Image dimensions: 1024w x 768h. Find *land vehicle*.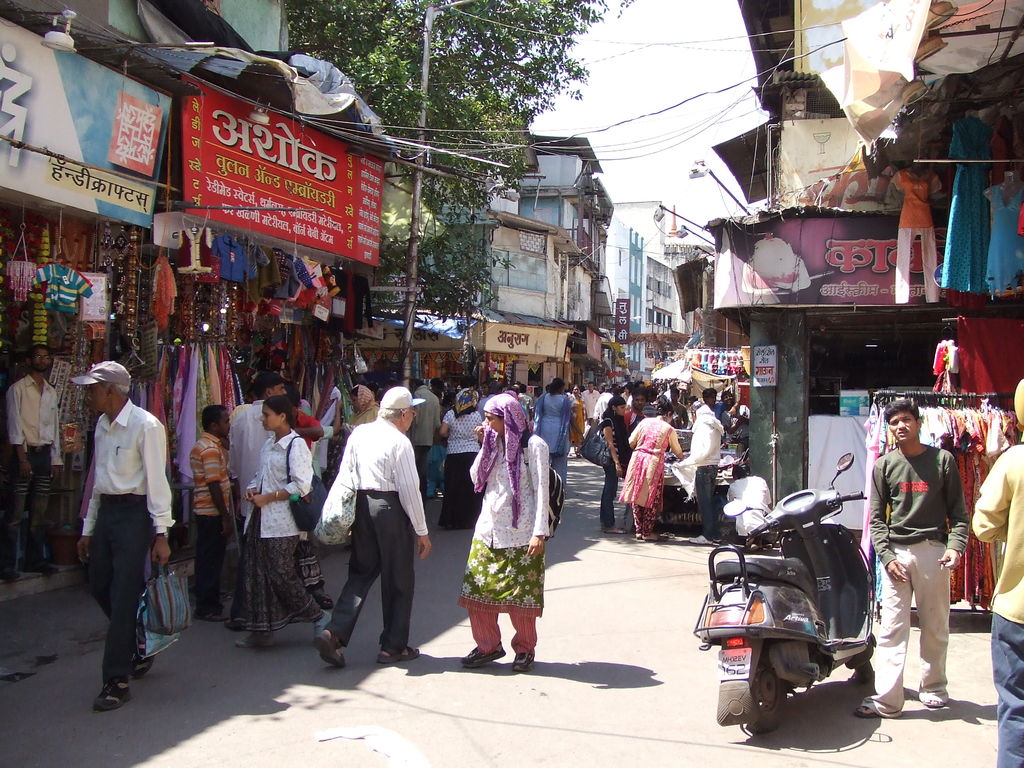
region(689, 452, 878, 735).
